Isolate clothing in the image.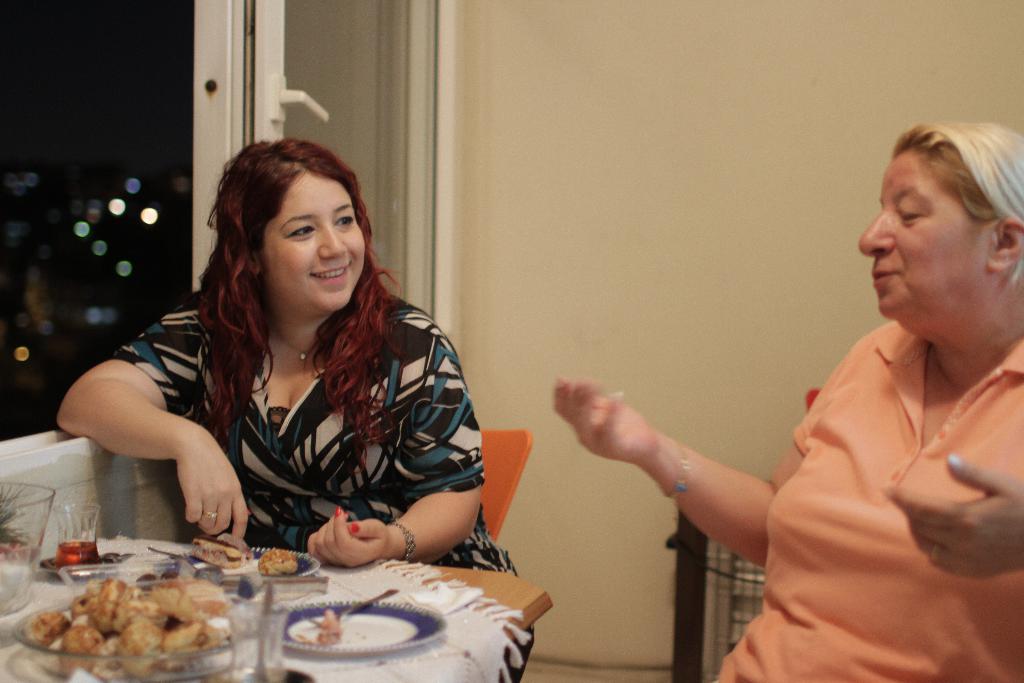
Isolated region: (left=104, top=270, right=493, bottom=559).
